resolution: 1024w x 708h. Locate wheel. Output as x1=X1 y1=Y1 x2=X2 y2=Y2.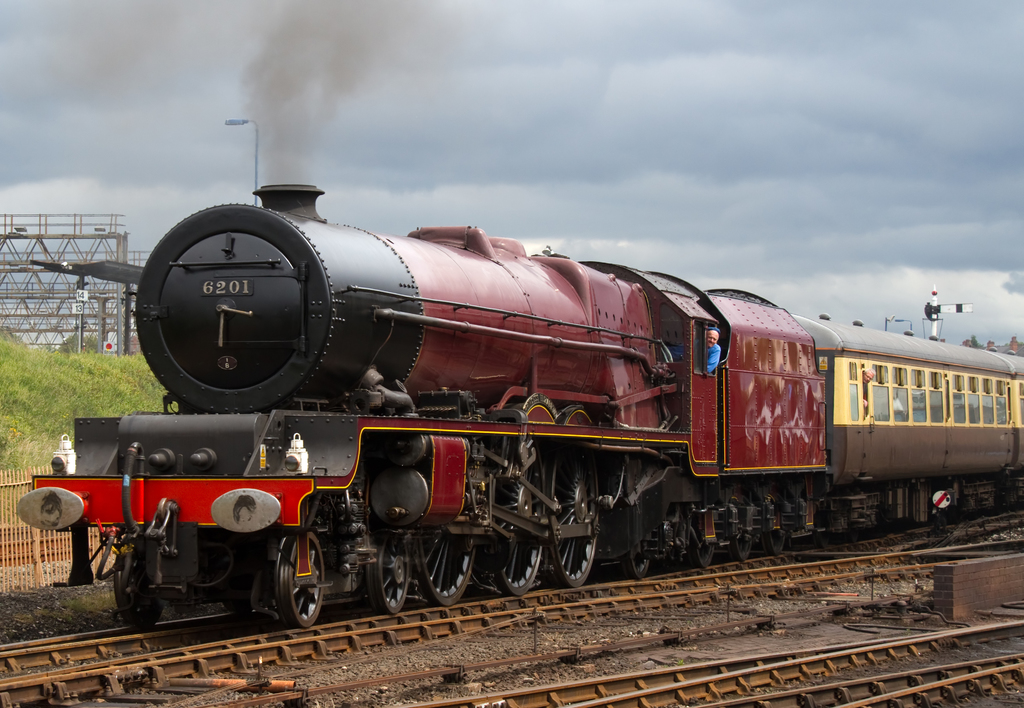
x1=726 y1=495 x2=754 y2=565.
